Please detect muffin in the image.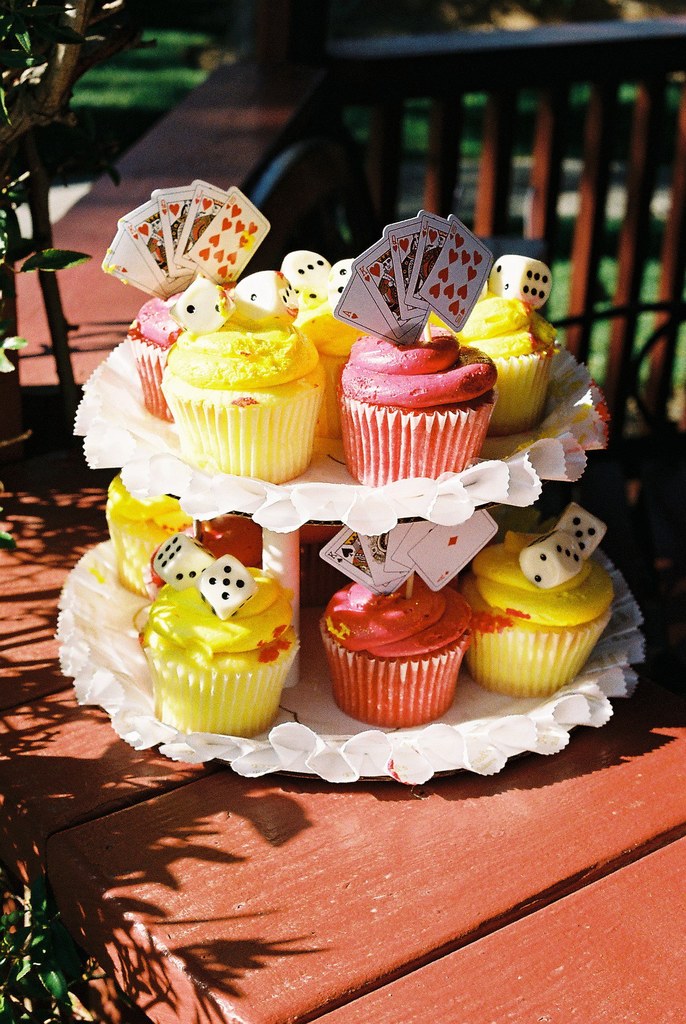
[x1=268, y1=248, x2=378, y2=438].
